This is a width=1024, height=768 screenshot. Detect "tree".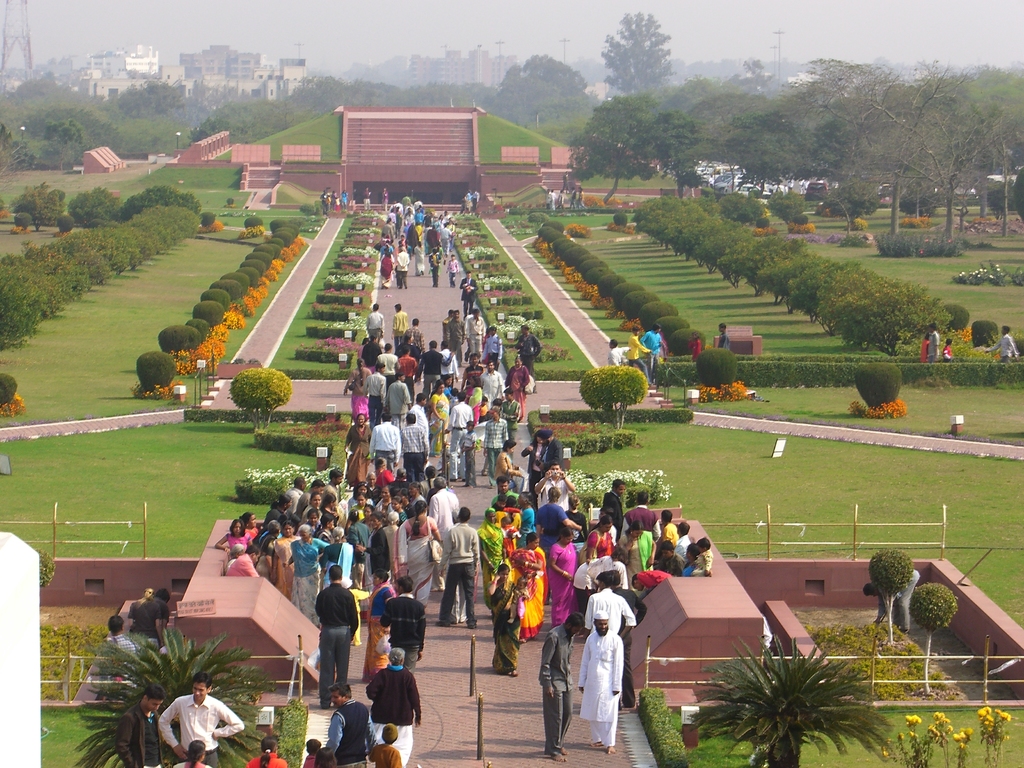
Rect(904, 191, 936, 220).
